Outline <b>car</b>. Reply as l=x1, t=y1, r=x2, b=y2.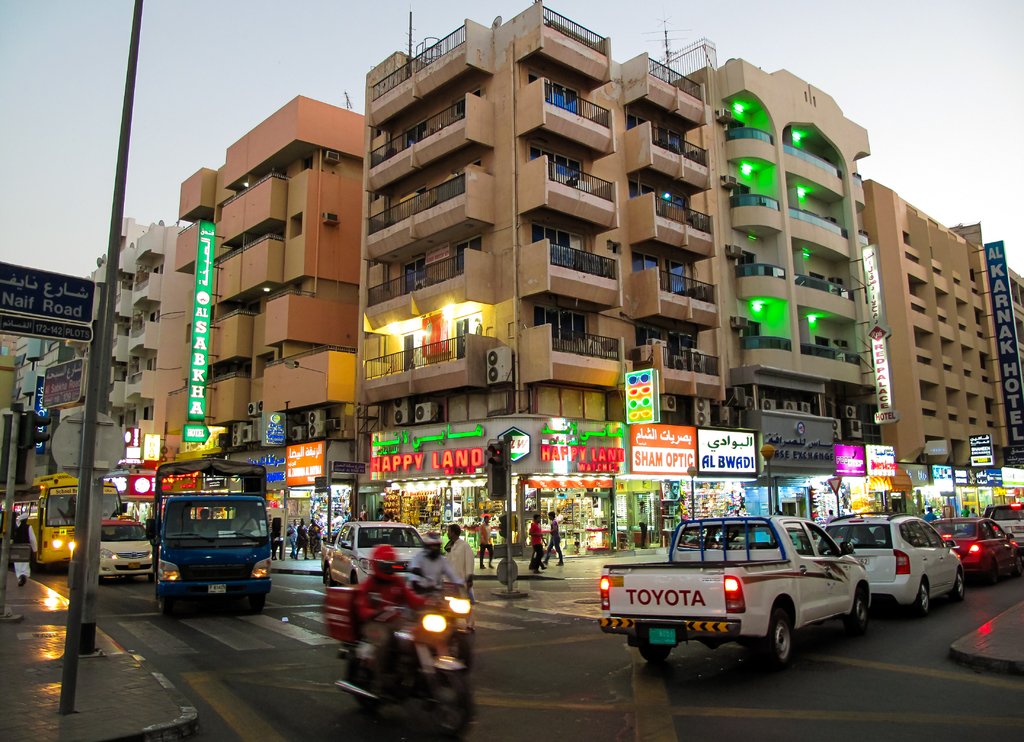
l=321, t=518, r=420, b=586.
